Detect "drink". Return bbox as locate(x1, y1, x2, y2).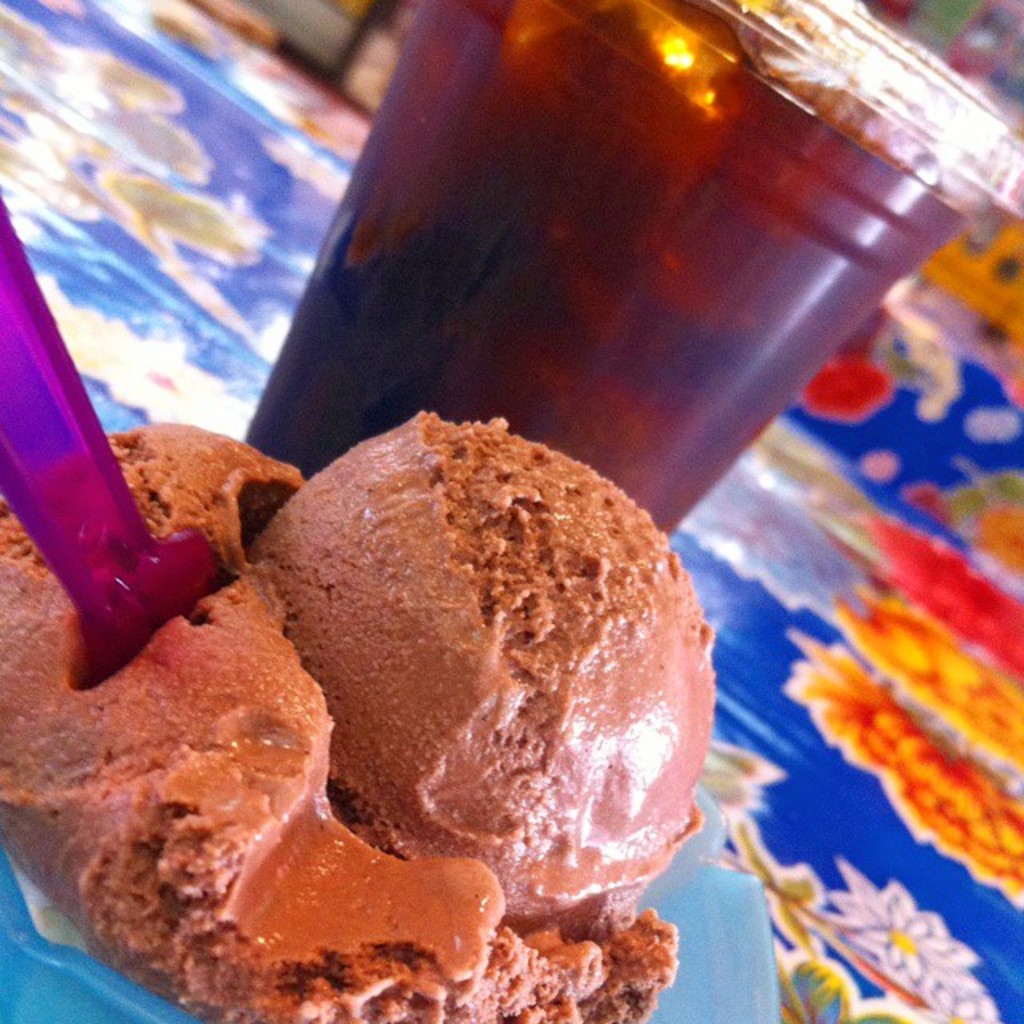
locate(242, 0, 992, 539).
